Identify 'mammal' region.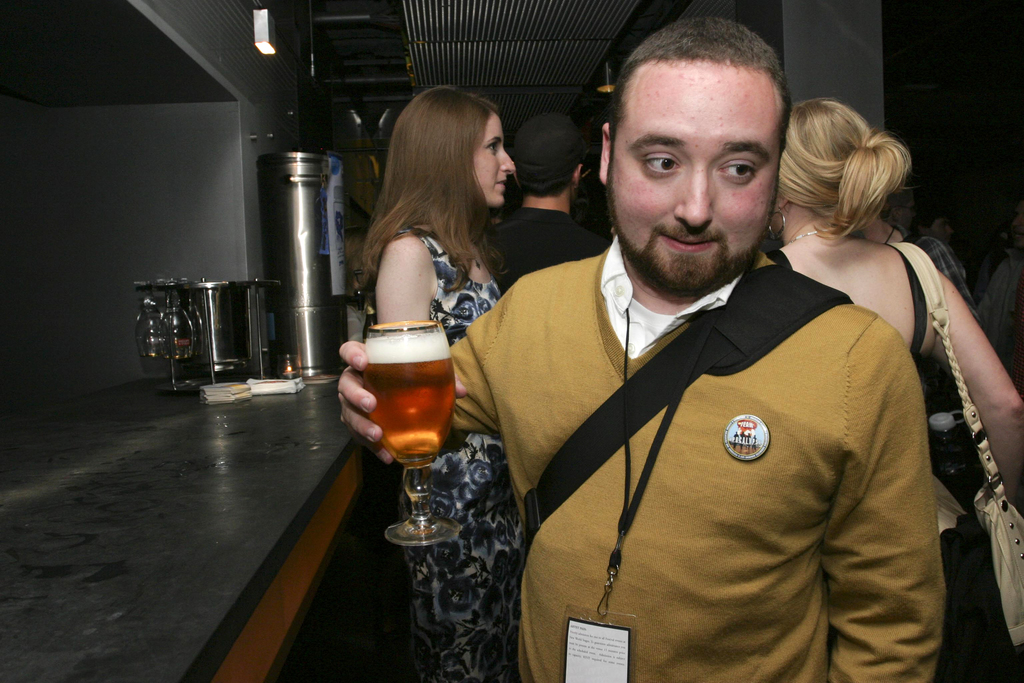
Region: rect(890, 190, 916, 231).
